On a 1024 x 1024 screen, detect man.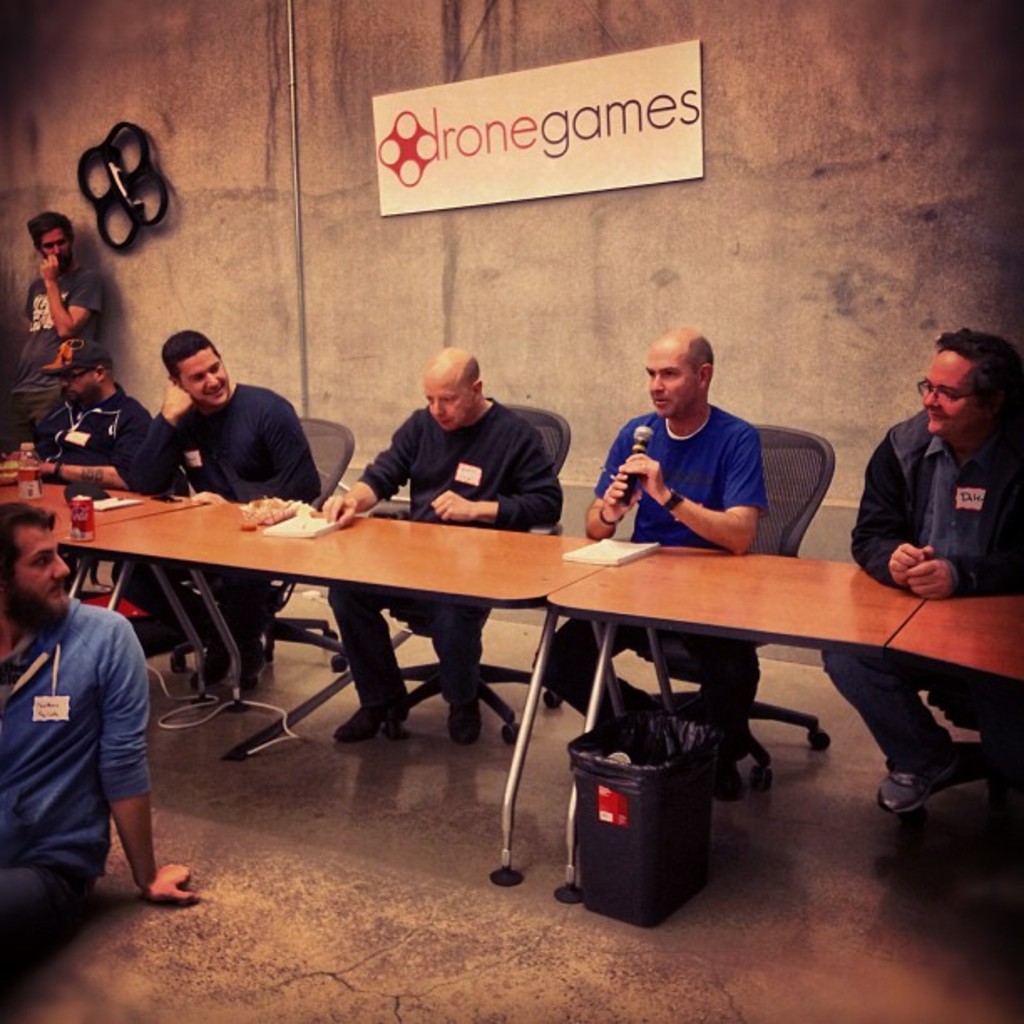
<bbox>318, 345, 564, 748</bbox>.
